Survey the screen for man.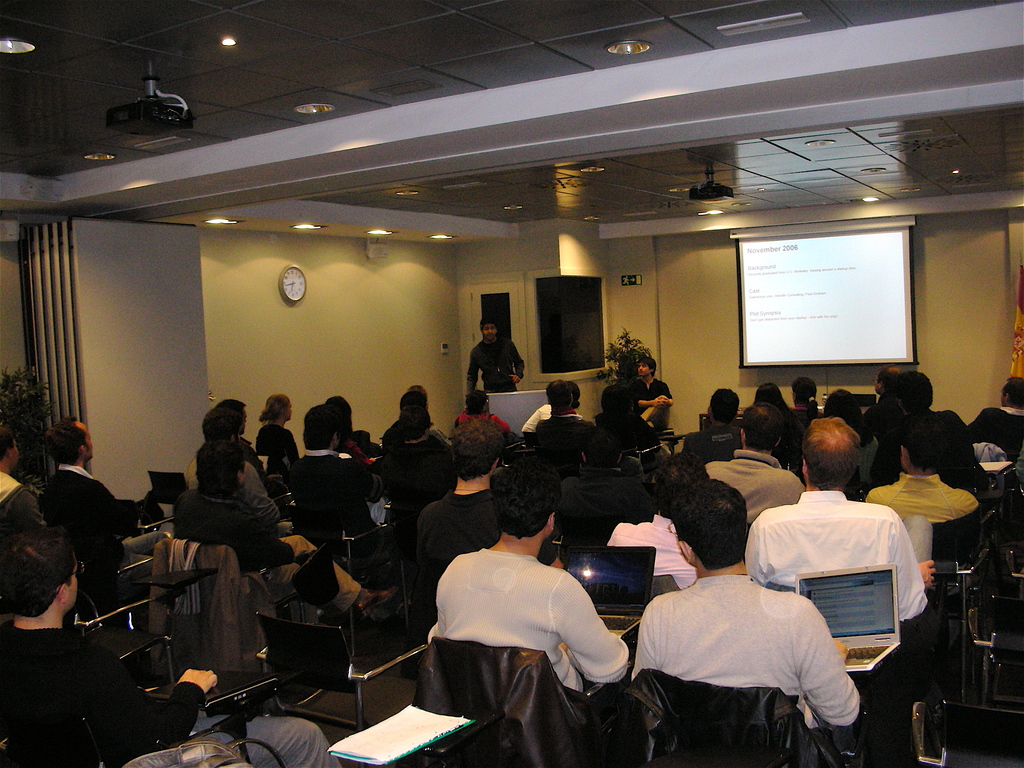
Survey found: {"x1": 682, "y1": 381, "x2": 743, "y2": 460}.
